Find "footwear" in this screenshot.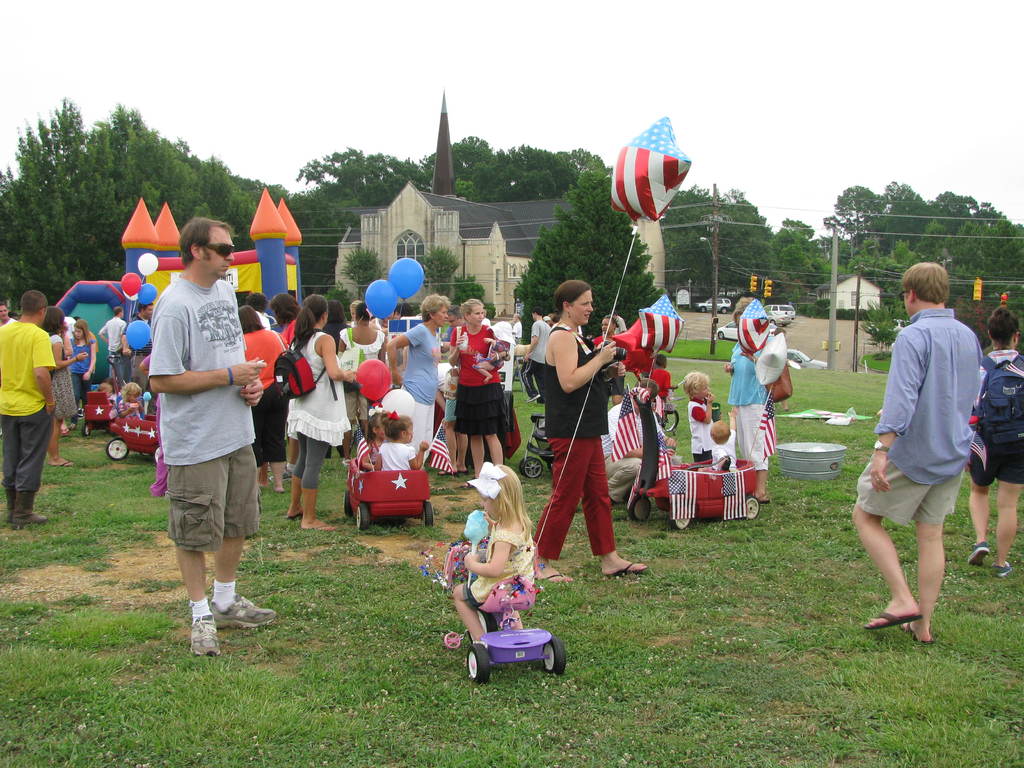
The bounding box for "footwear" is x1=62 y1=459 x2=74 y2=472.
